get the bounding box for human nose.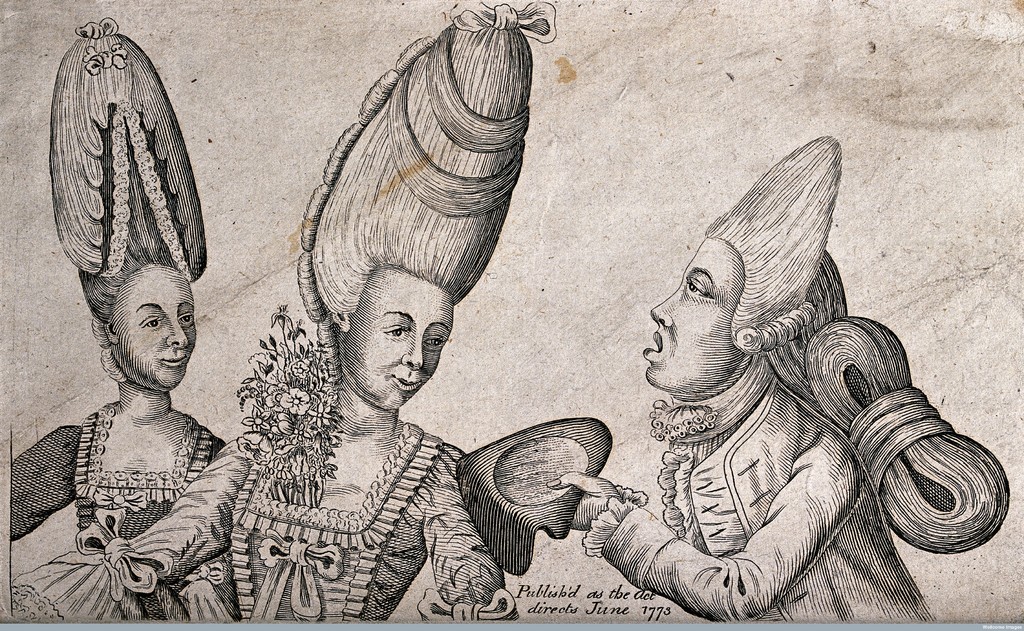
rect(166, 309, 190, 352).
